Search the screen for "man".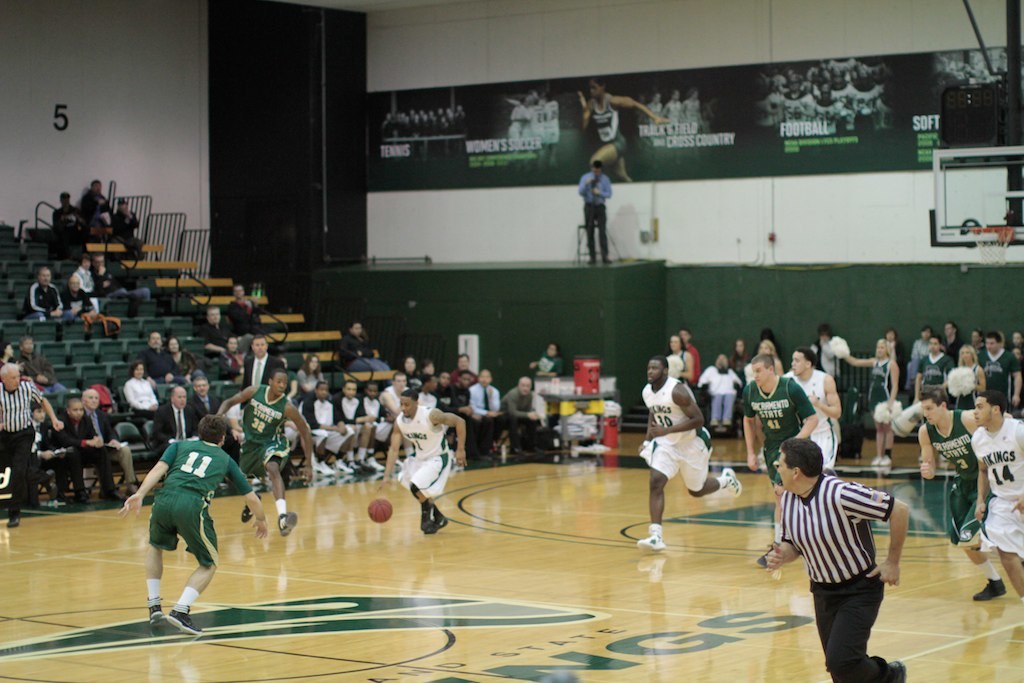
Found at box(979, 330, 1019, 412).
